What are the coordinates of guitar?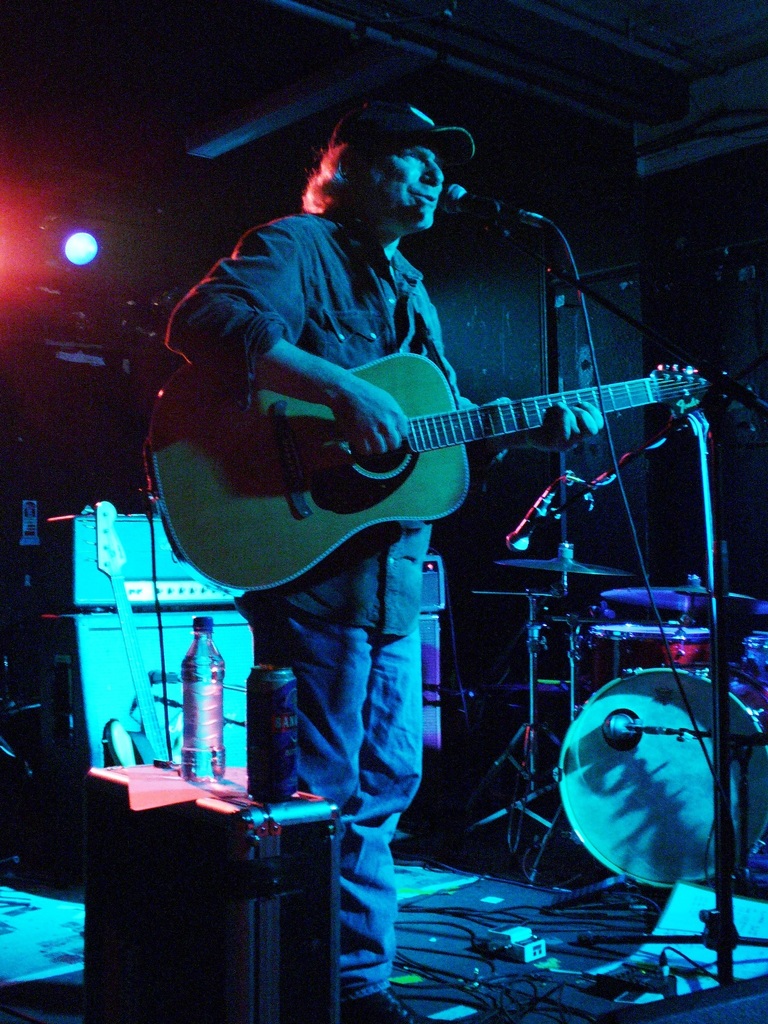
[139,301,730,585].
